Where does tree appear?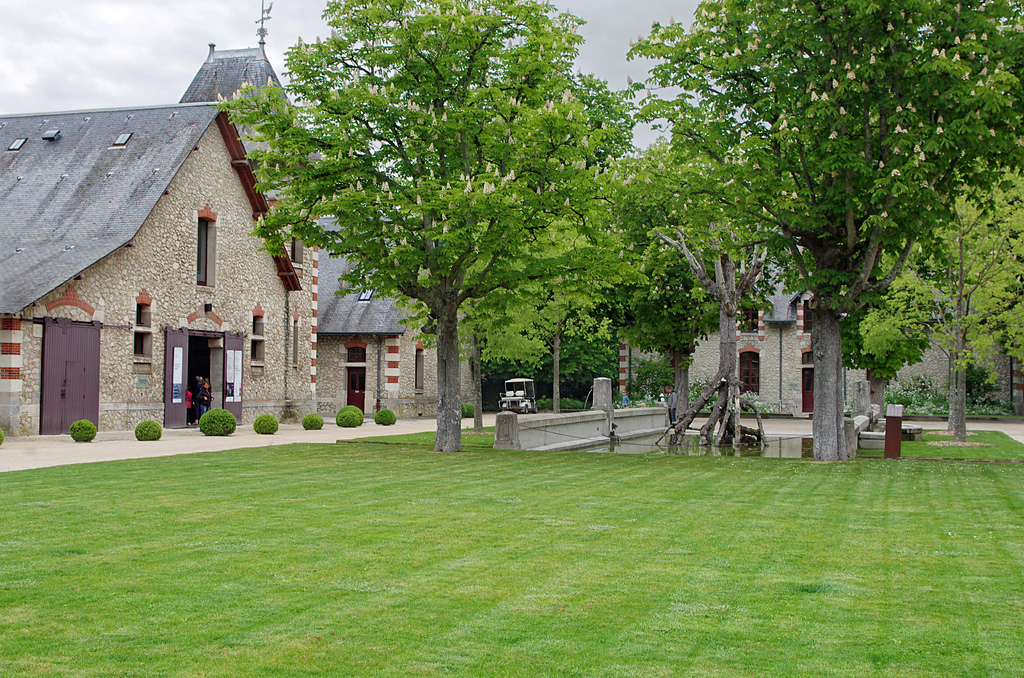
Appears at (612, 0, 1023, 455).
